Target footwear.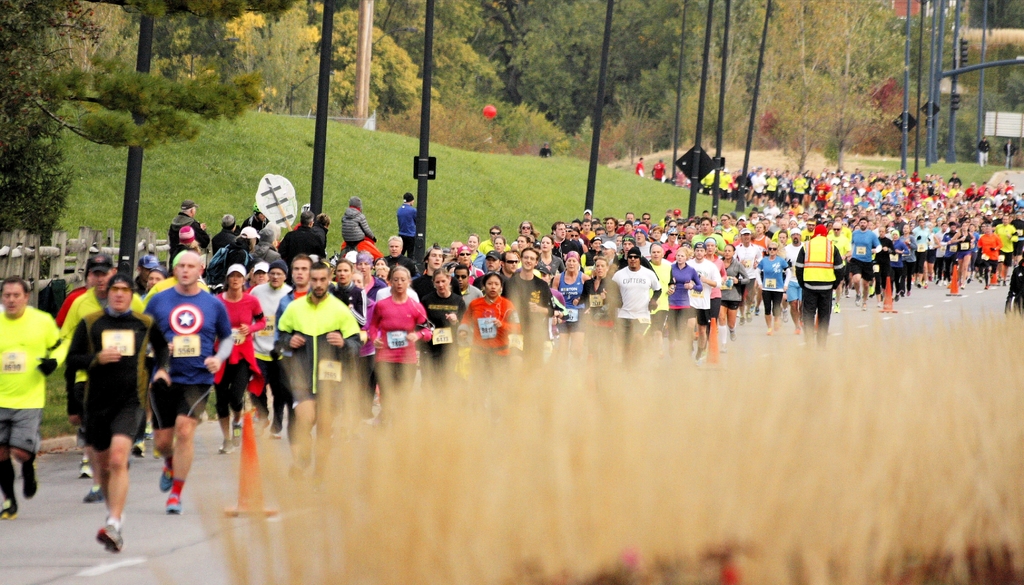
Target region: 84 485 106 500.
